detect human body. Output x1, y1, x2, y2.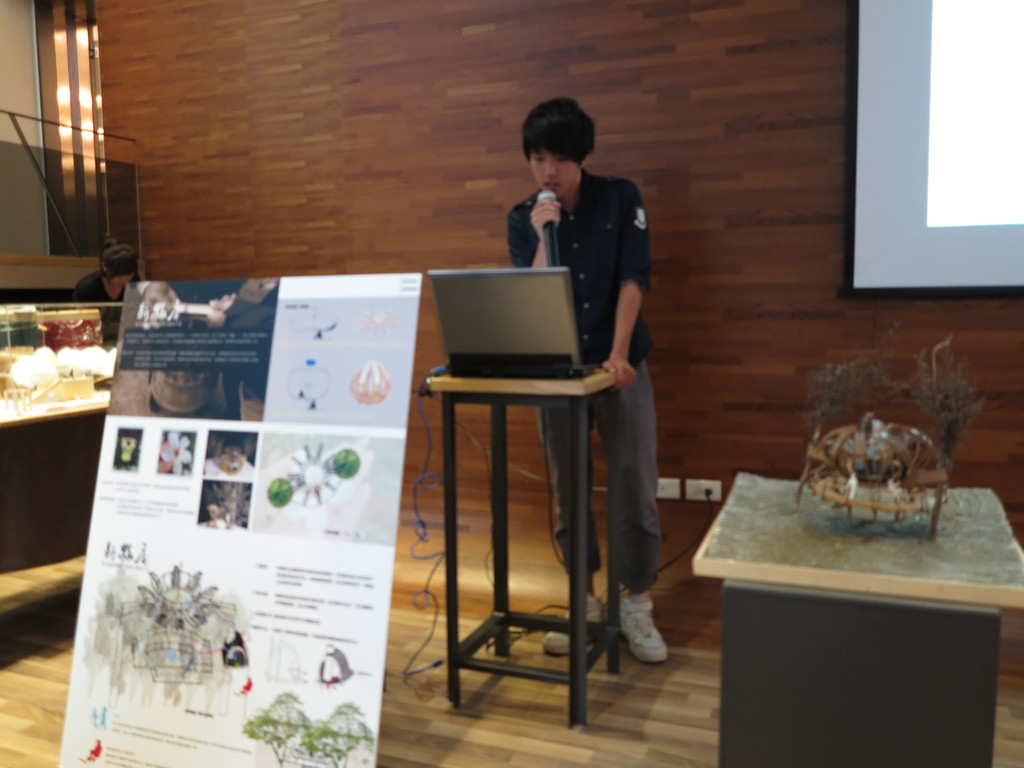
74, 271, 143, 342.
